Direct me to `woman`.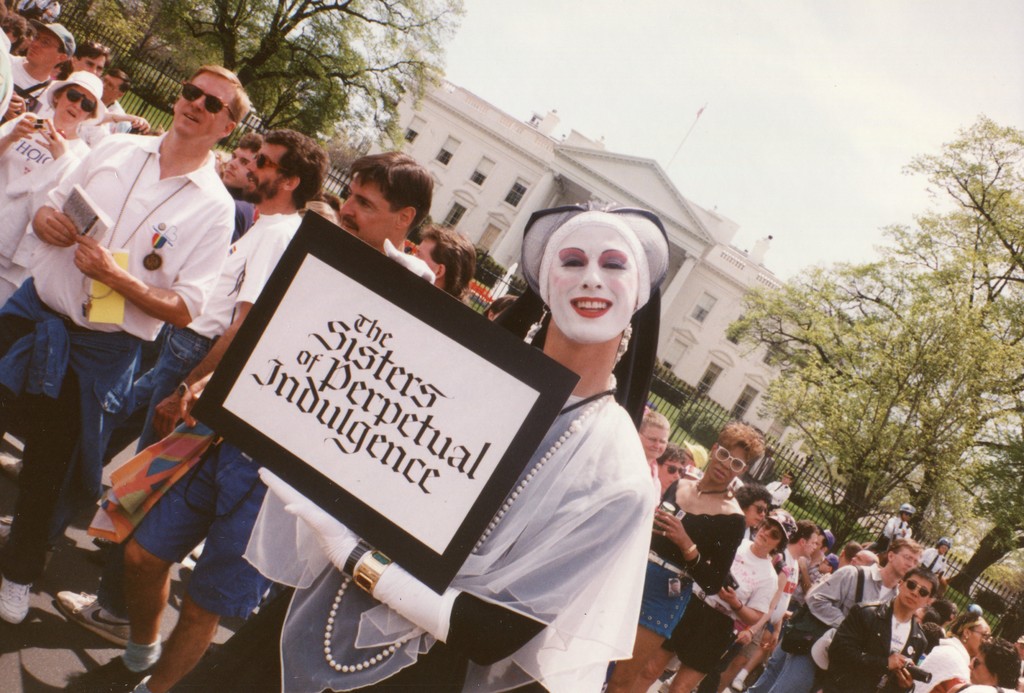
Direction: select_region(612, 418, 771, 692).
